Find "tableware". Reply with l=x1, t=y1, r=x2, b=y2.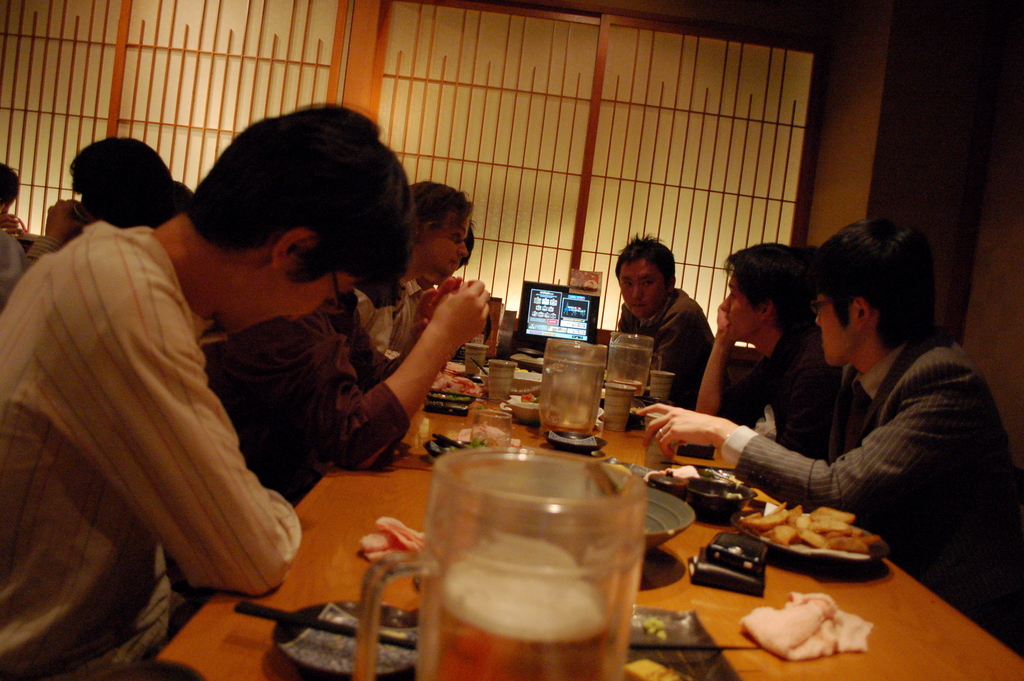
l=535, t=336, r=605, b=443.
